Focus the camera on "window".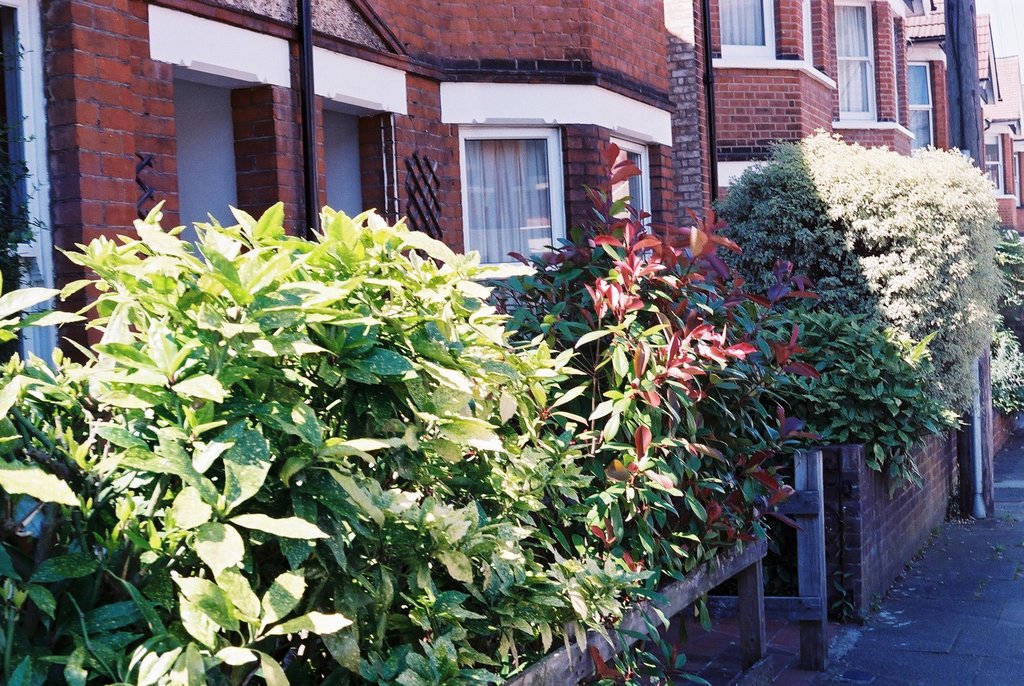
Focus region: 906:65:933:150.
